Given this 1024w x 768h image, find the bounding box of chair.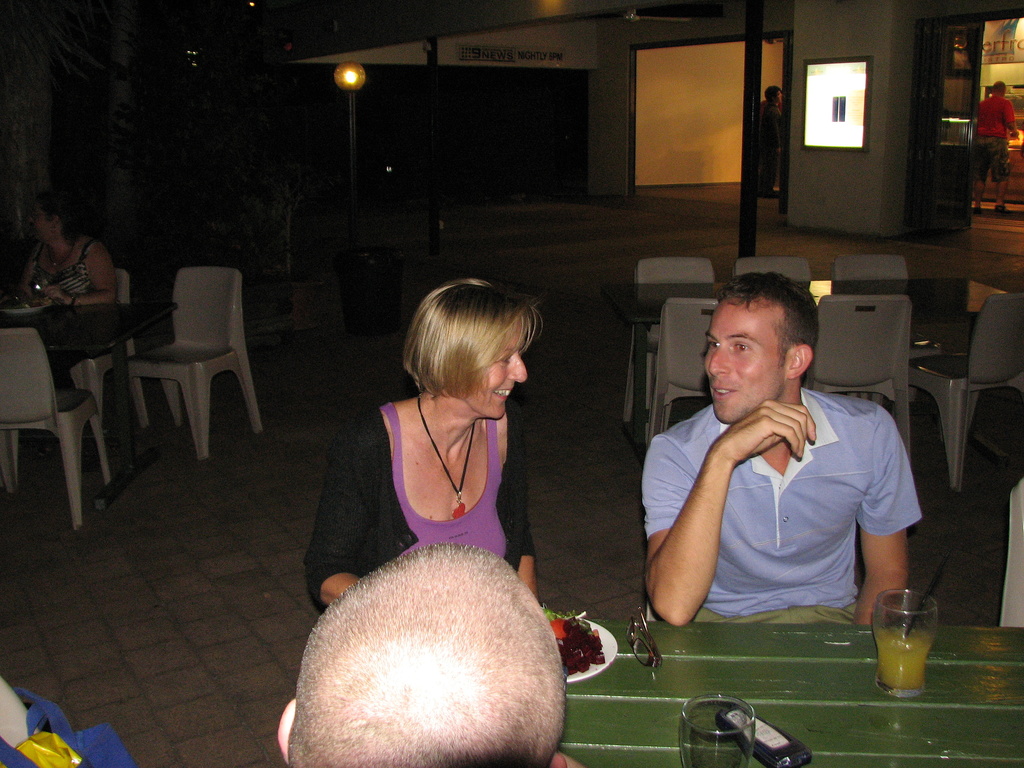
l=924, t=296, r=1023, b=481.
